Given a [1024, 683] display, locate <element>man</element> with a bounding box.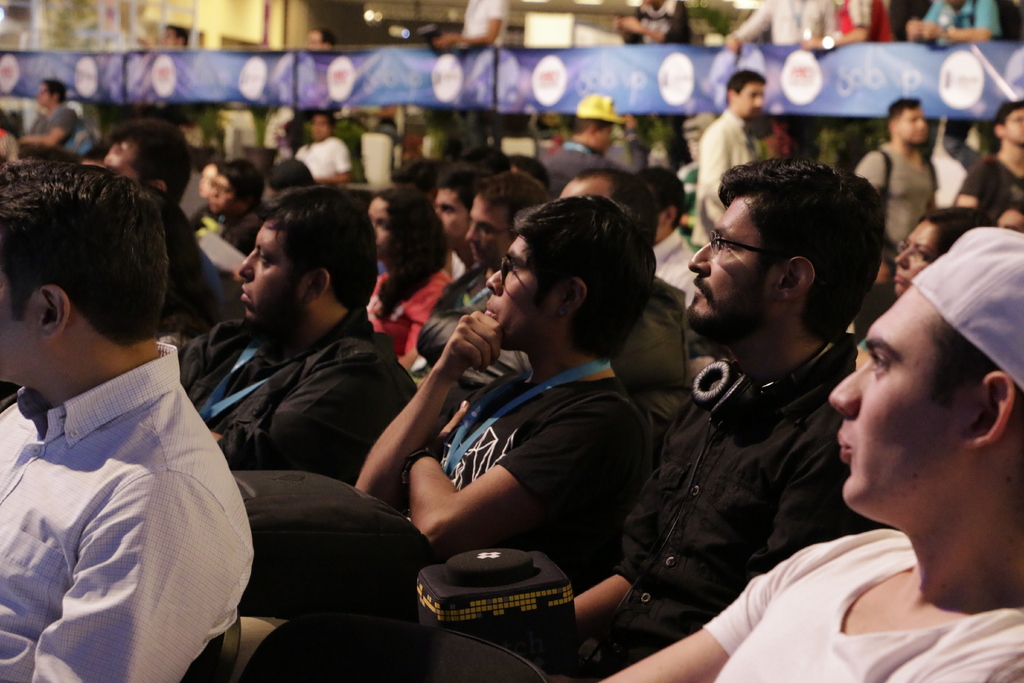
Located: (430,0,506,48).
